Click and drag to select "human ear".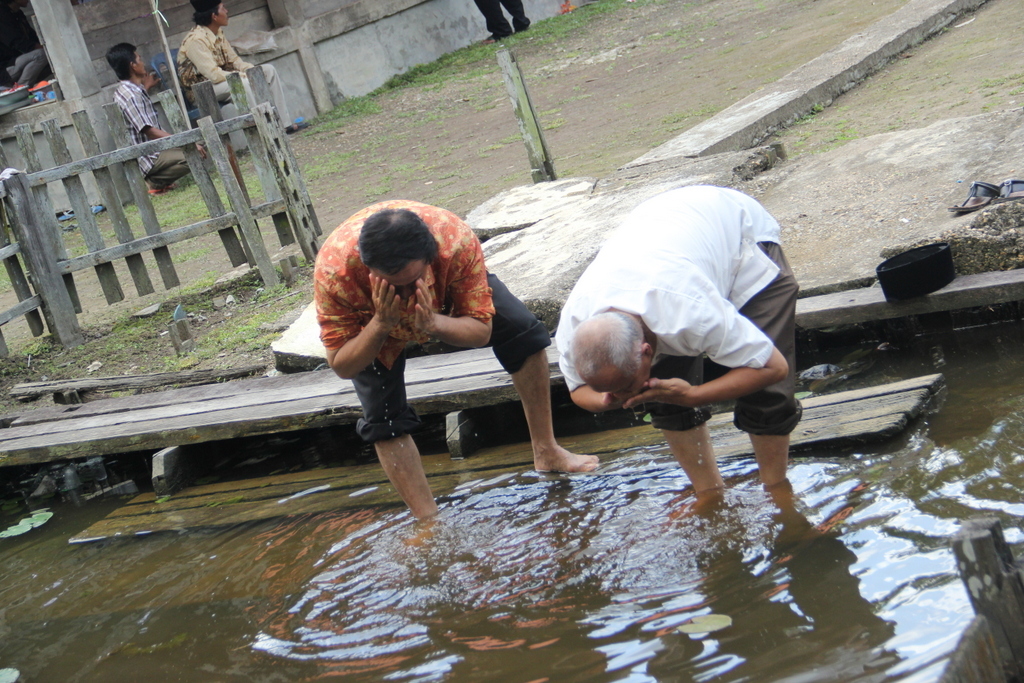
Selection: 130,62,136,72.
